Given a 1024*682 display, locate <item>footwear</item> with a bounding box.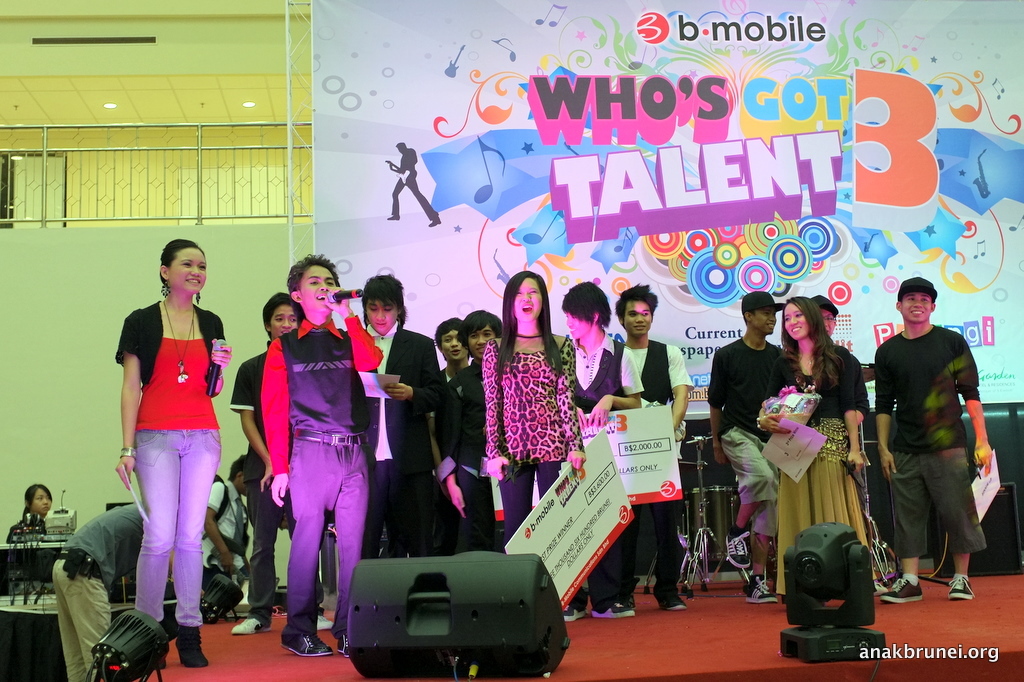
Located: <region>591, 603, 639, 619</region>.
